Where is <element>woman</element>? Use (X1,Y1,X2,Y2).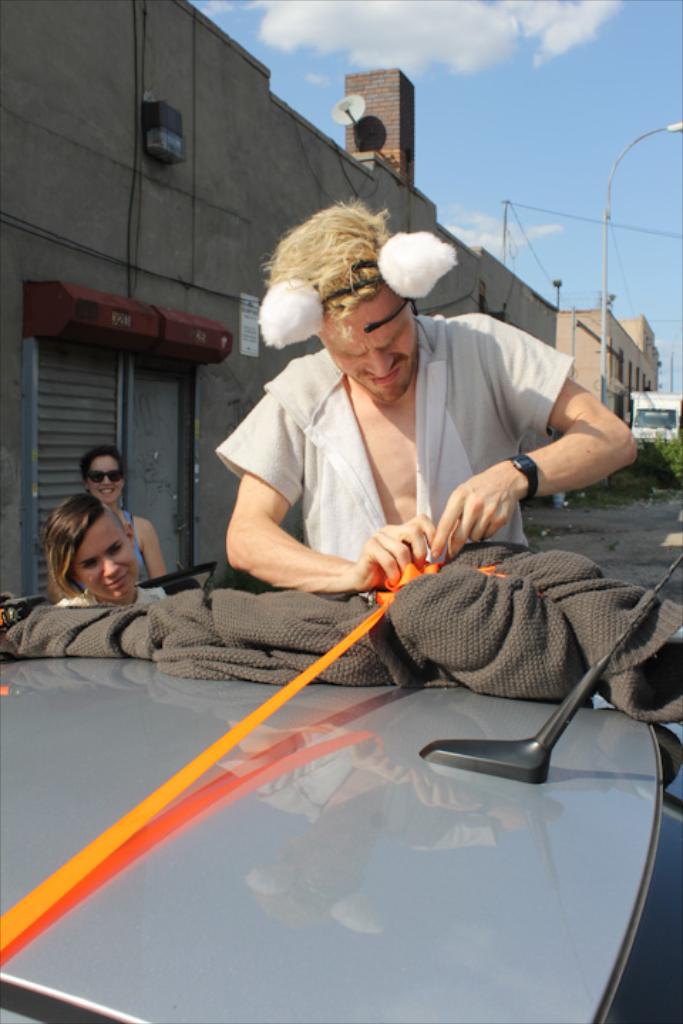
(43,496,174,617).
